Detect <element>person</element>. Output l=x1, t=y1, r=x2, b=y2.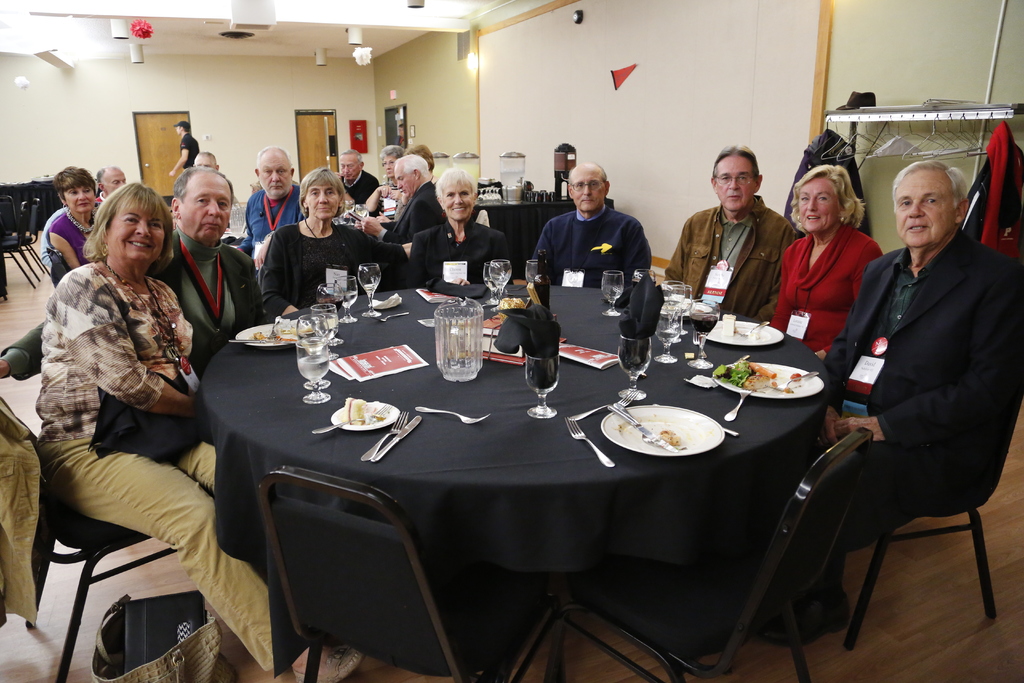
l=150, t=161, r=264, b=369.
